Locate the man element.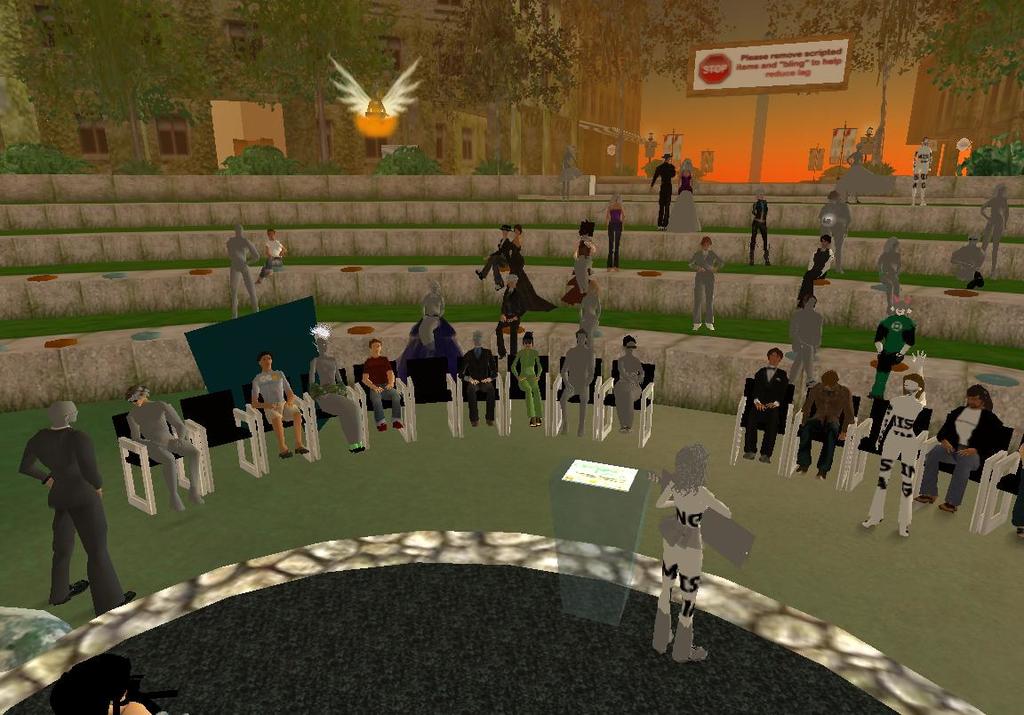
Element bbox: 363:334:409:431.
